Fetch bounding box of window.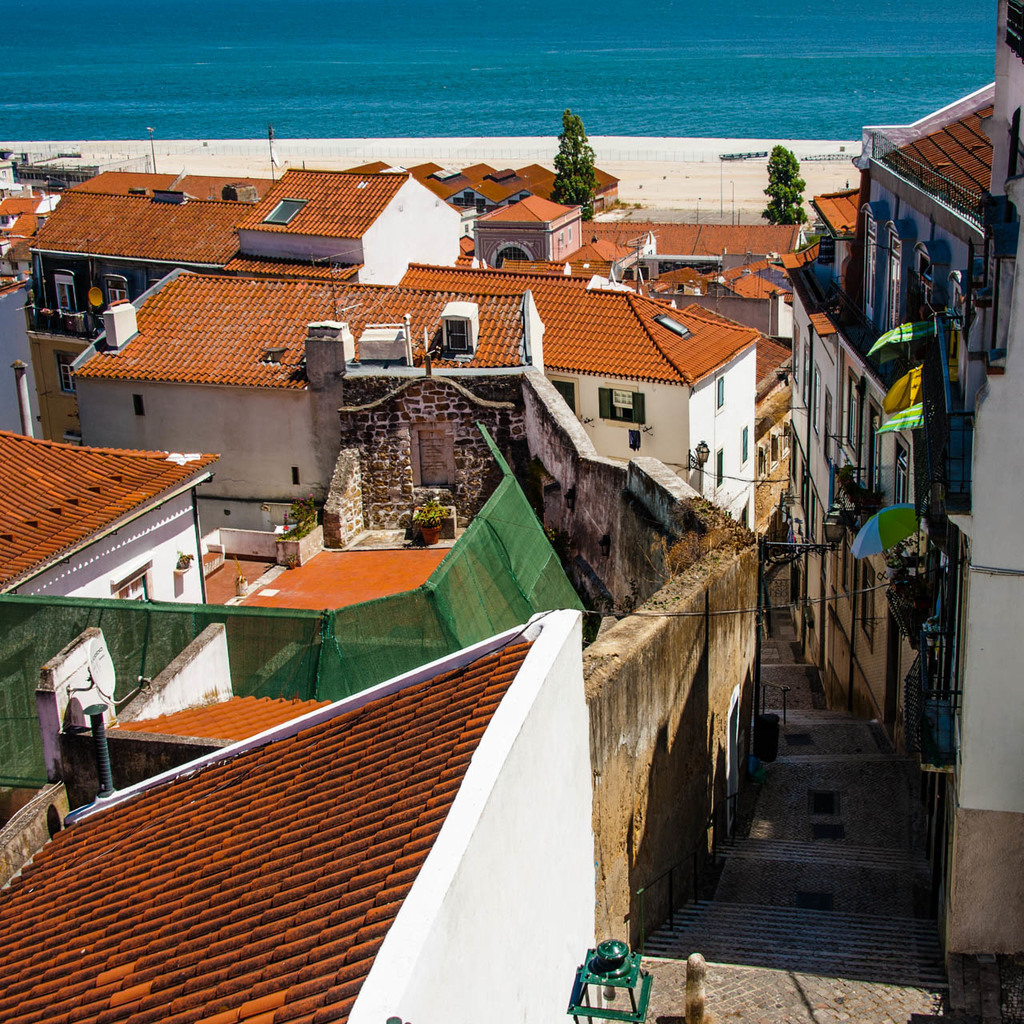
Bbox: [left=824, top=383, right=834, bottom=464].
